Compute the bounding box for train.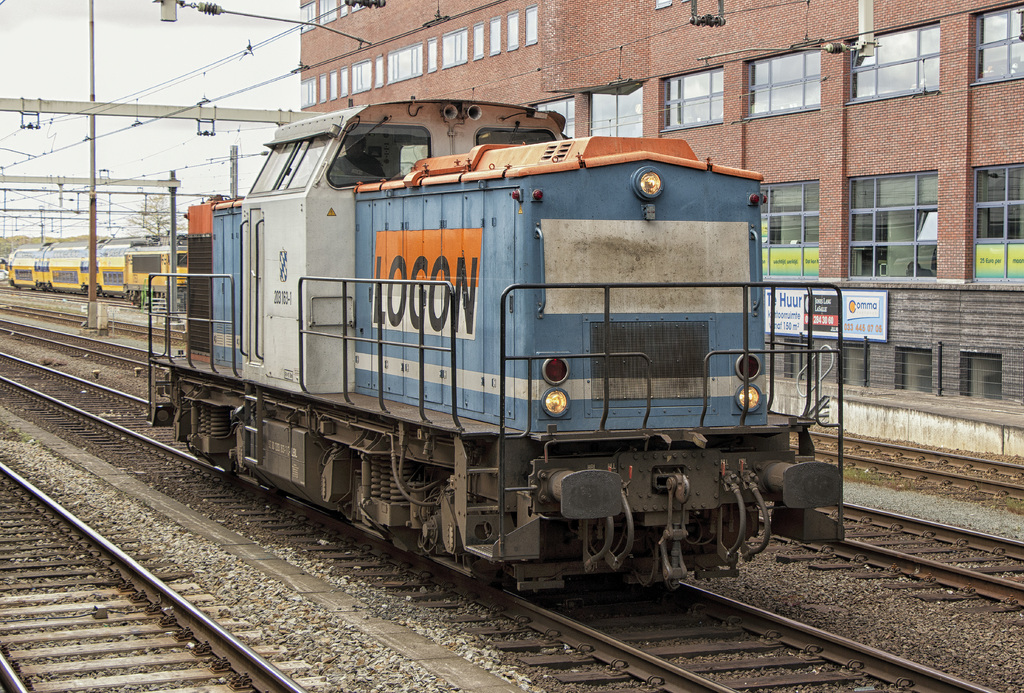
Rect(136, 101, 838, 597).
